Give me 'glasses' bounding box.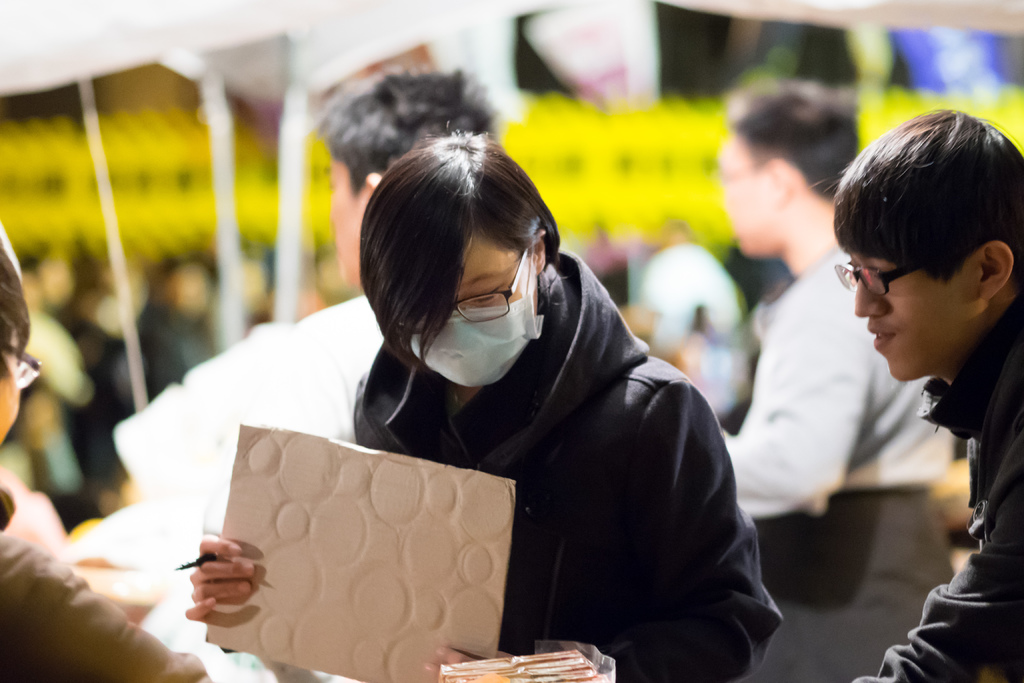
region(399, 249, 527, 331).
